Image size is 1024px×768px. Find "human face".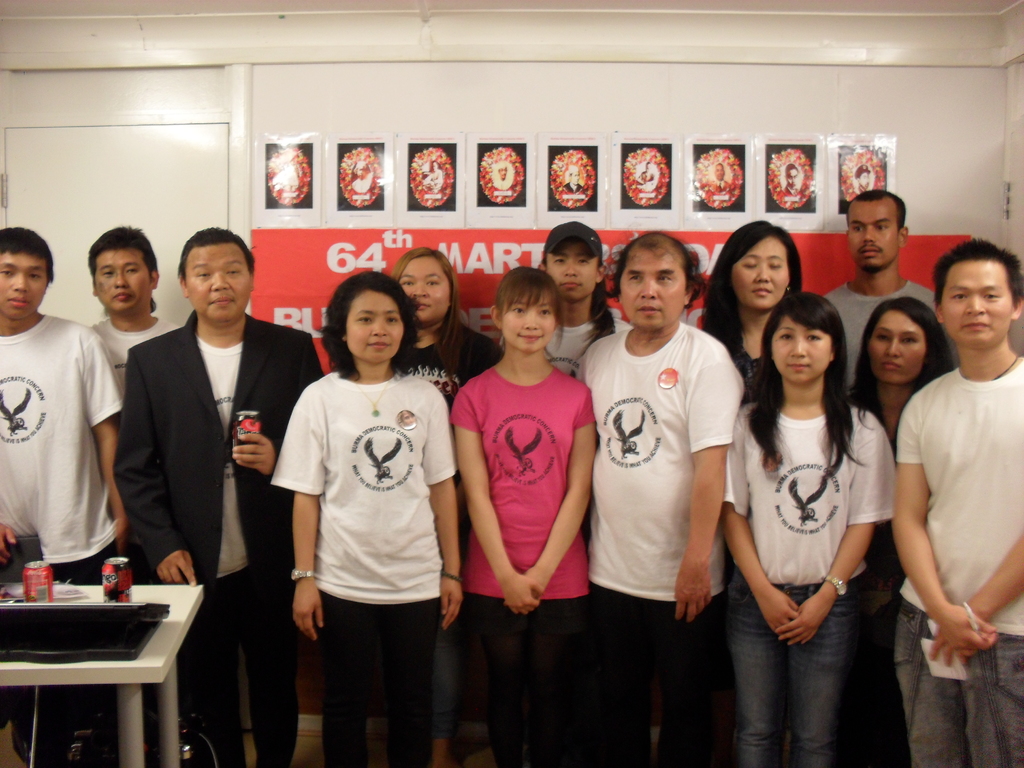
(185, 246, 250, 321).
